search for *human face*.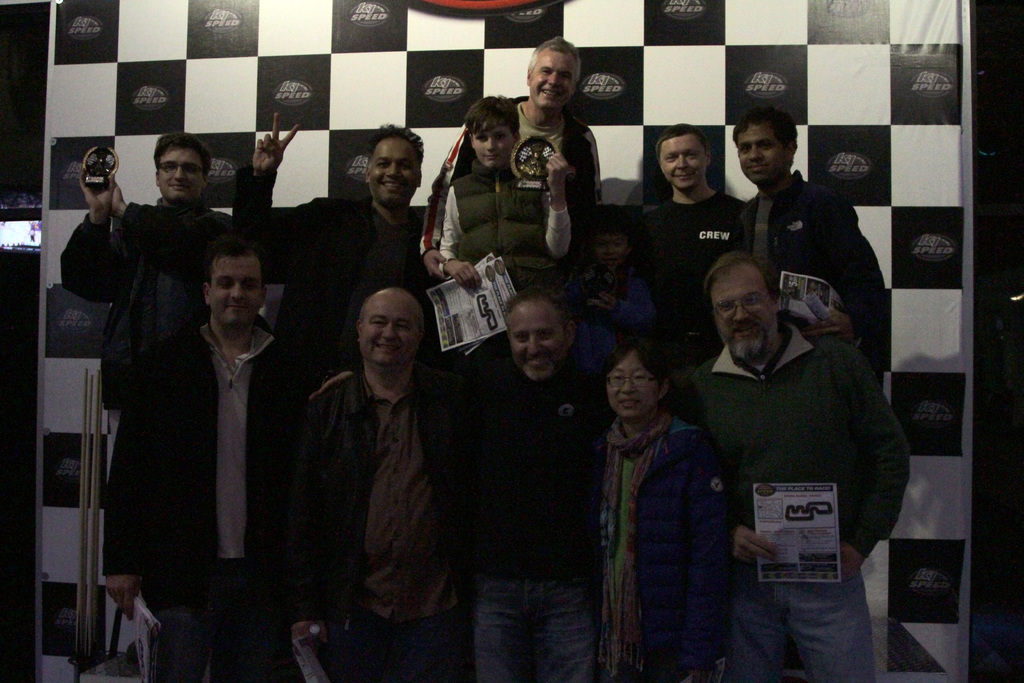
Found at box=[508, 299, 563, 379].
